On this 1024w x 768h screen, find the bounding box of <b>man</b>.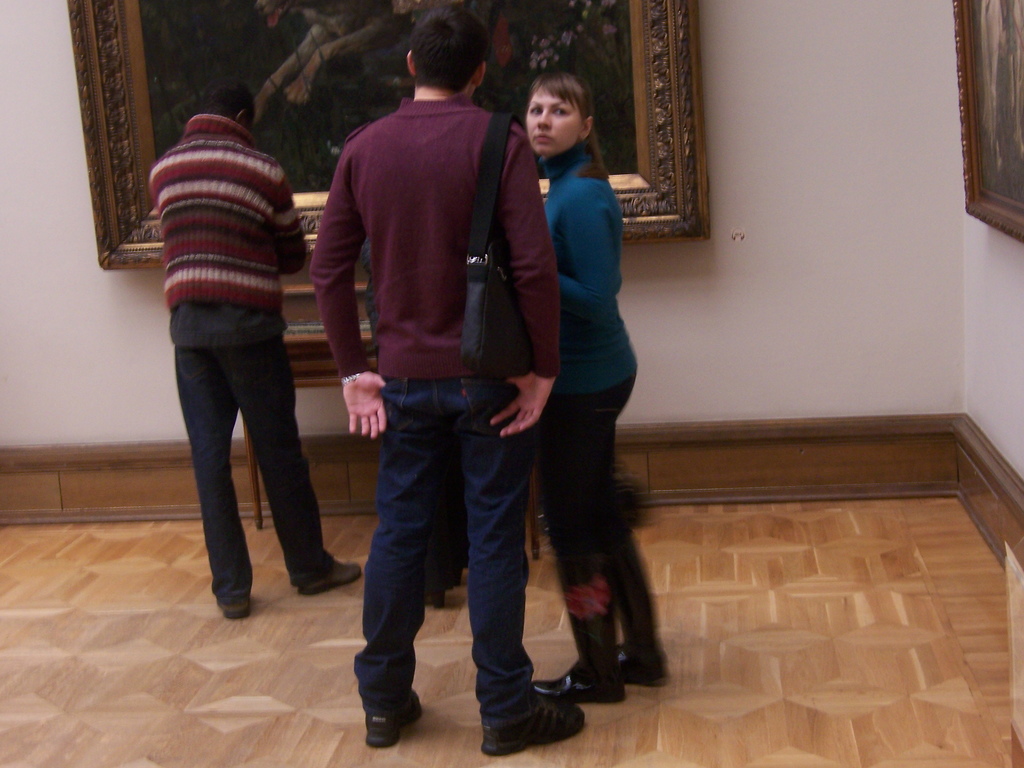
Bounding box: region(150, 84, 362, 614).
